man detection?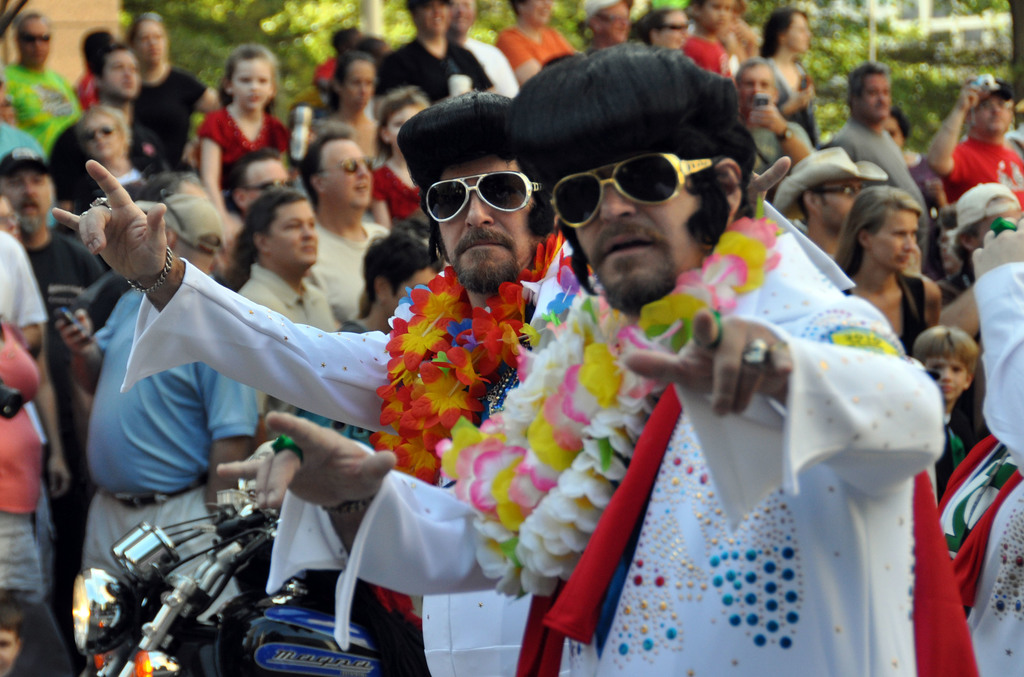
932 181 1023 438
